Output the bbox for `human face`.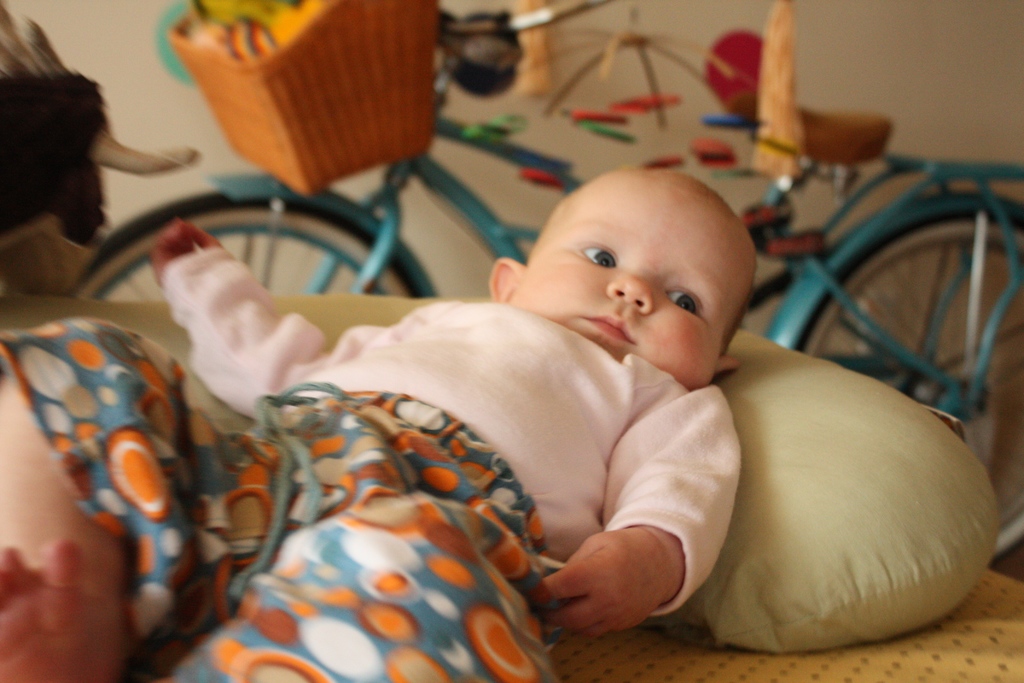
(left=509, top=167, right=755, bottom=389).
